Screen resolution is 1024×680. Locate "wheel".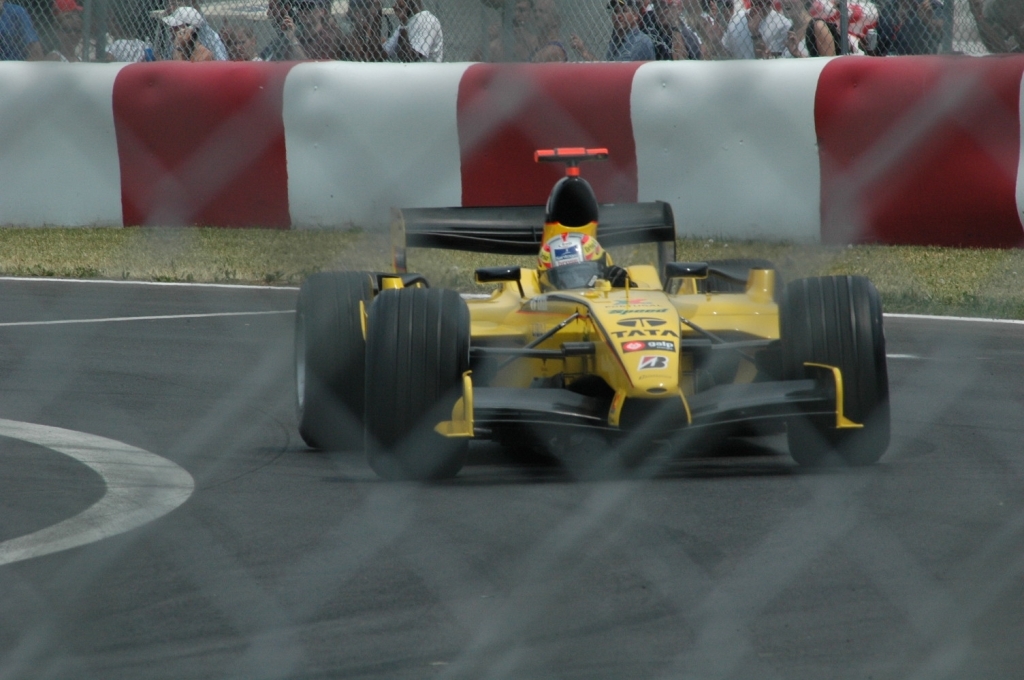
777:269:891:468.
